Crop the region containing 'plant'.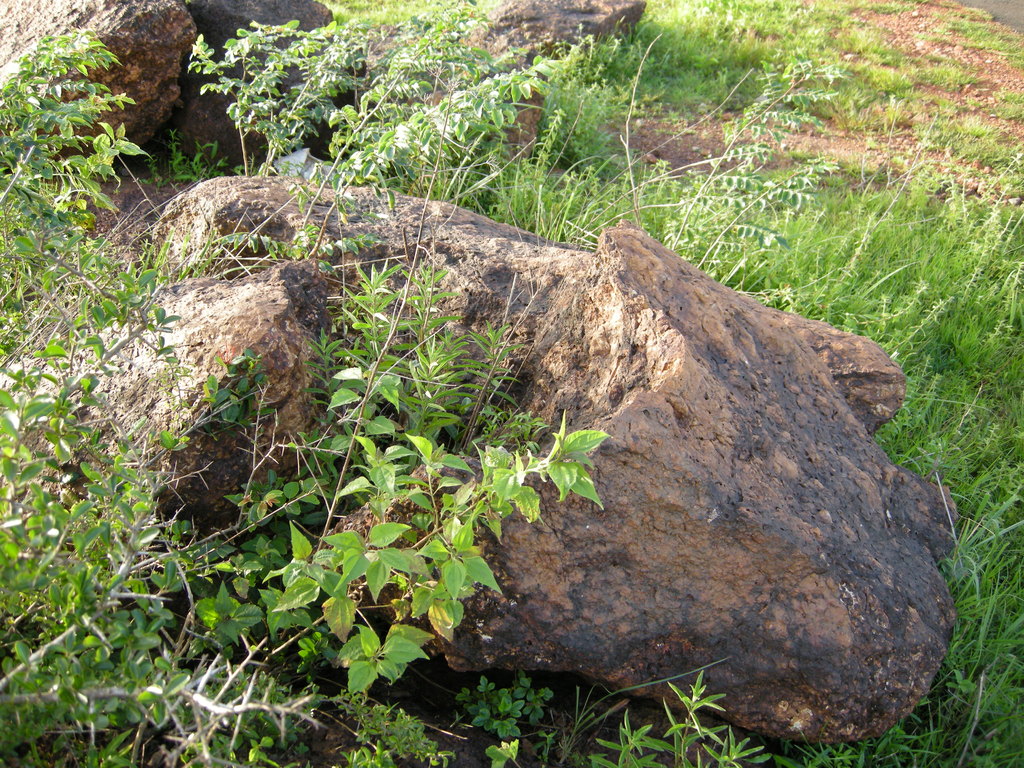
Crop region: 199, 321, 613, 689.
